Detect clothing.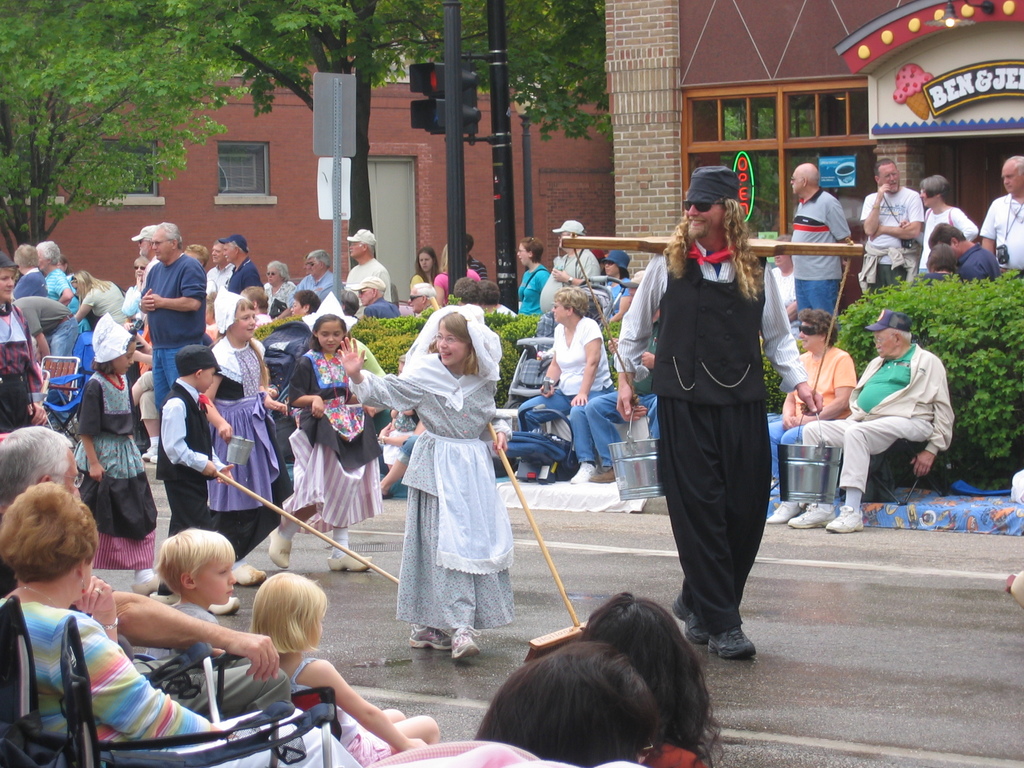
Detected at [x1=154, y1=383, x2=220, y2=553].
